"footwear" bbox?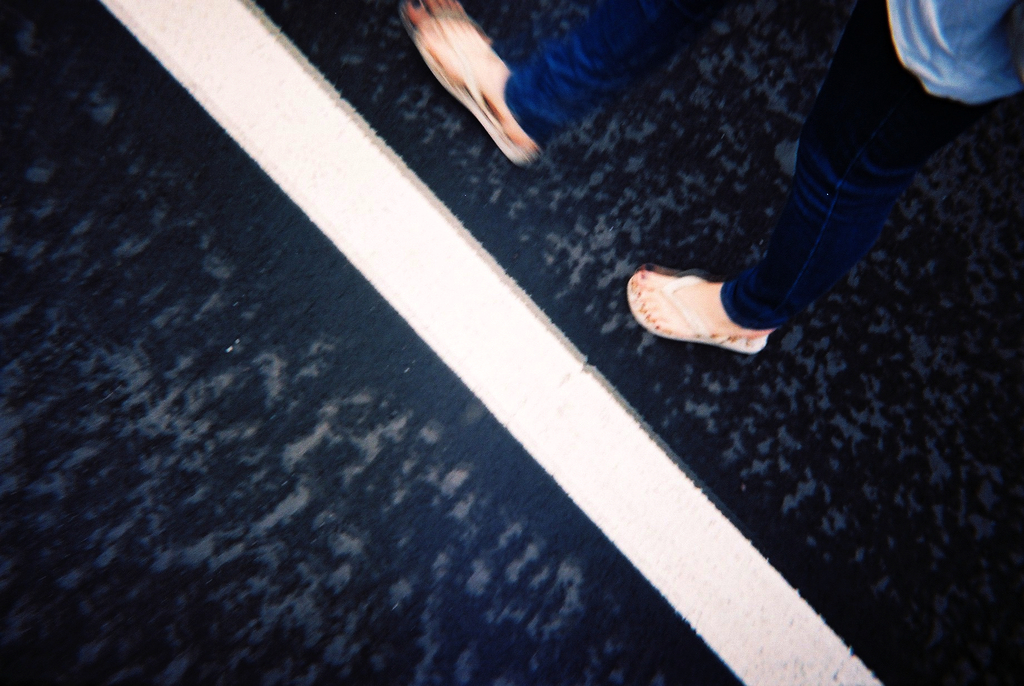
left=628, top=262, right=817, bottom=363
